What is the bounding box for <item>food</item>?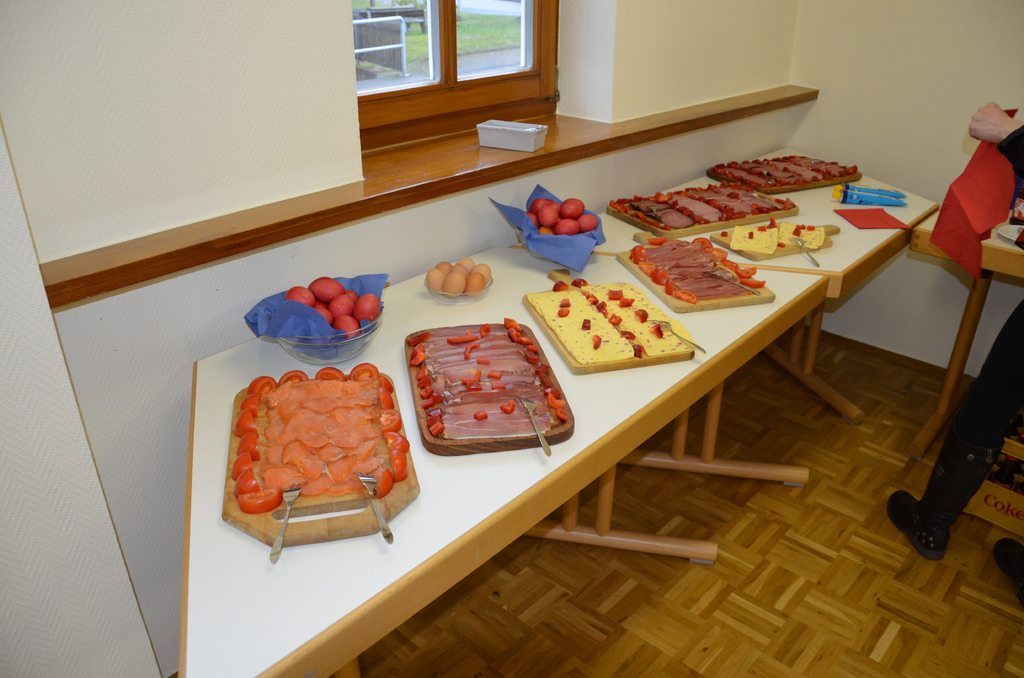
box=[463, 271, 486, 298].
